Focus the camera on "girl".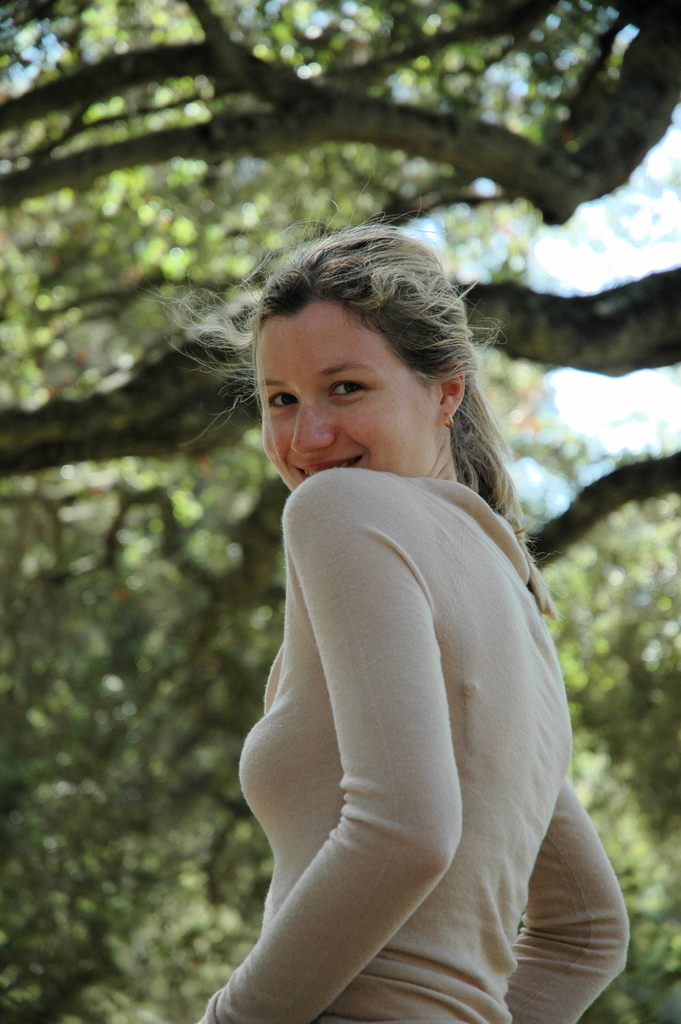
Focus region: (left=195, top=216, right=633, bottom=1023).
